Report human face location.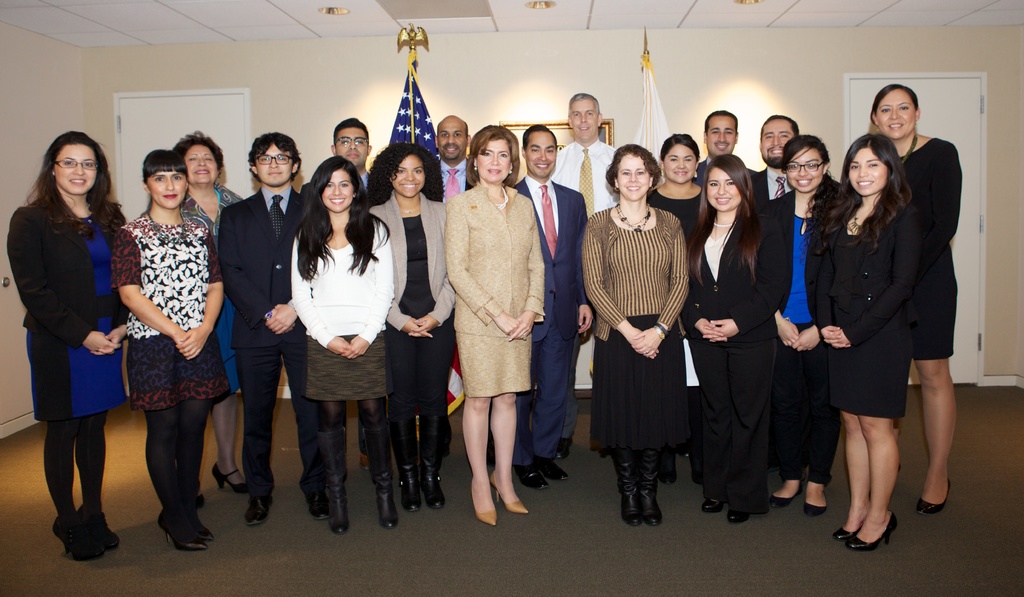
Report: 337/126/369/168.
